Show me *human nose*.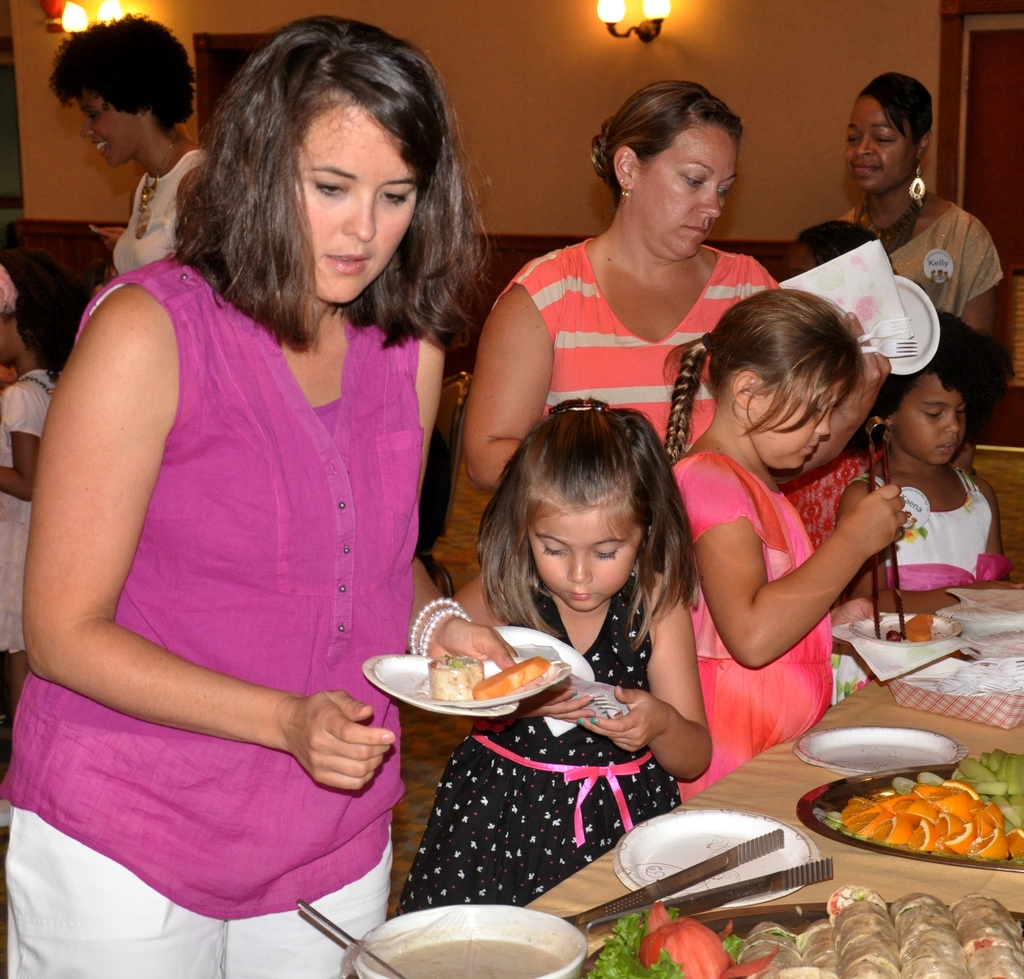
*human nose* is here: box(941, 410, 960, 435).
